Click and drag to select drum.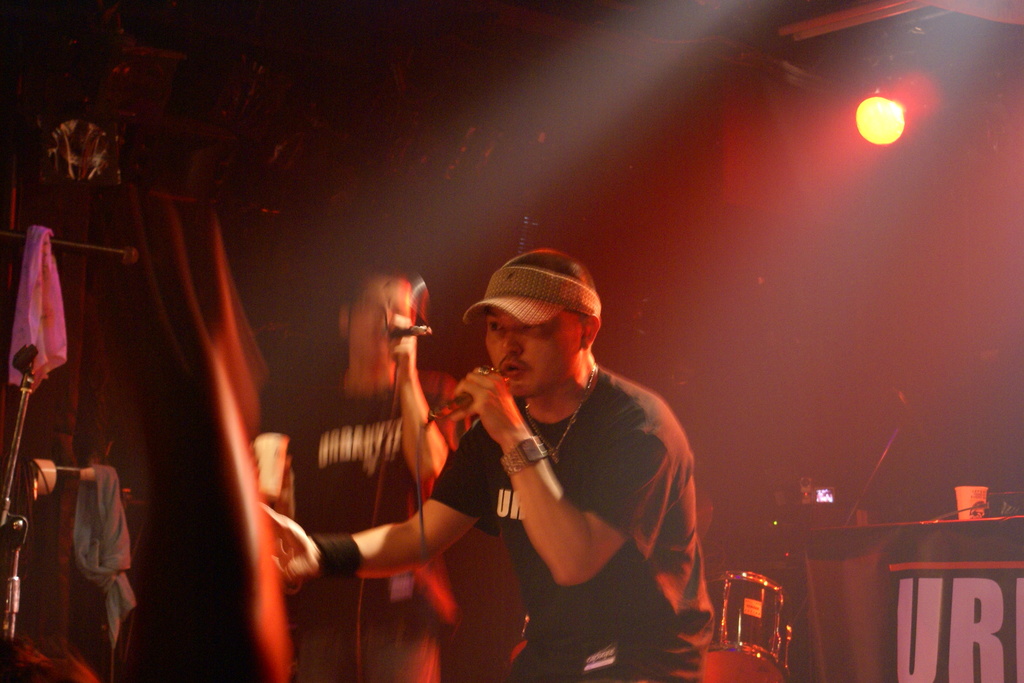
Selection: 710,575,792,682.
